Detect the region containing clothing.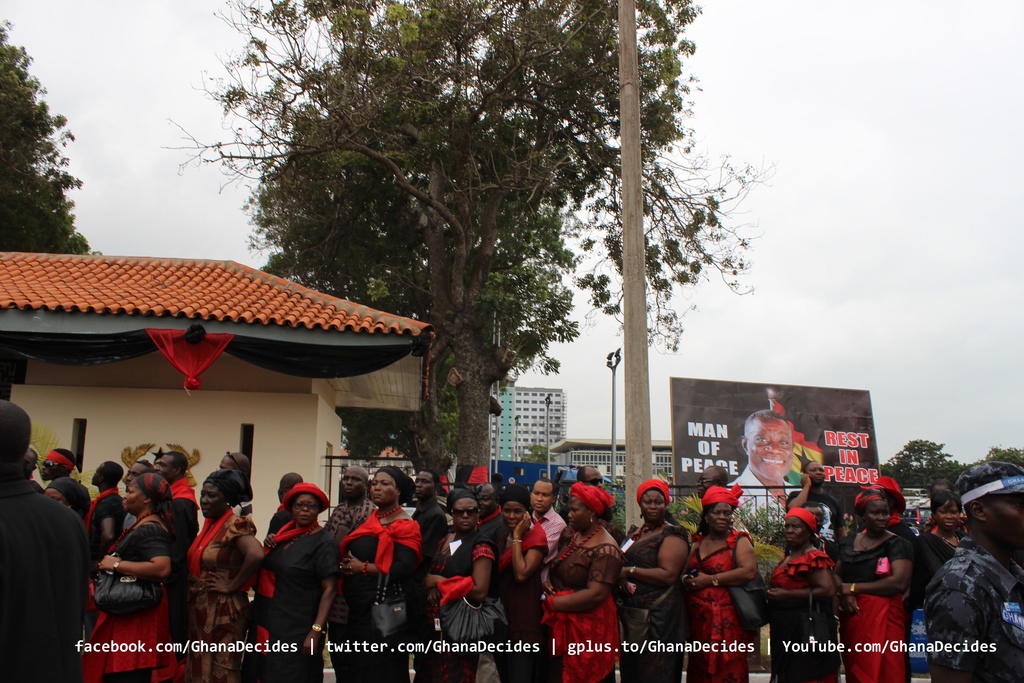
84/482/129/551.
